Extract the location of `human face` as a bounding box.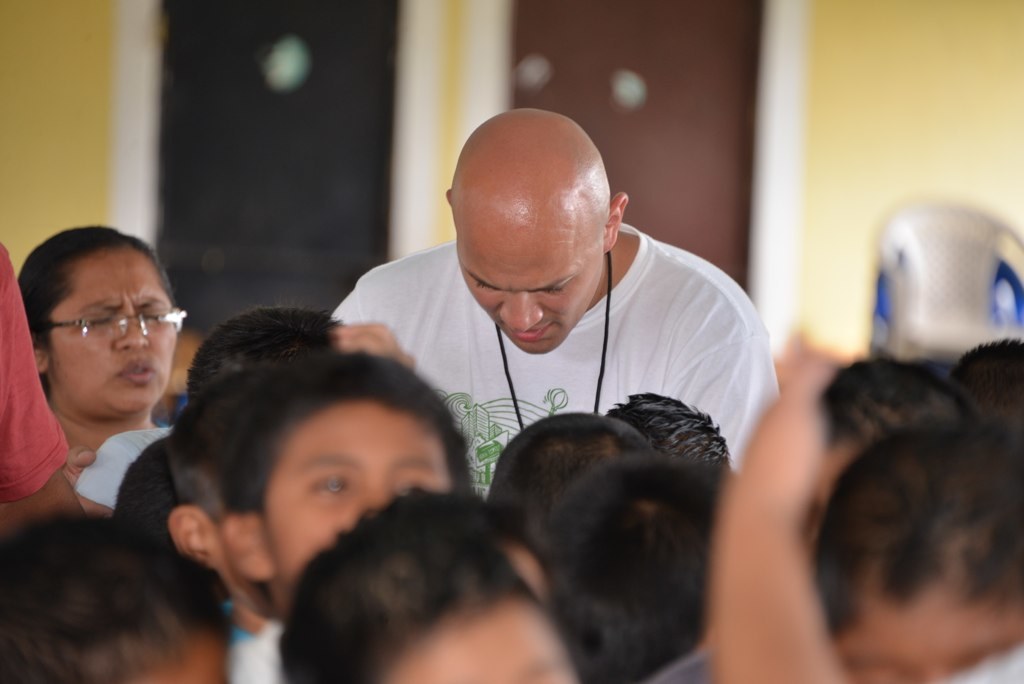
[385,593,583,683].
